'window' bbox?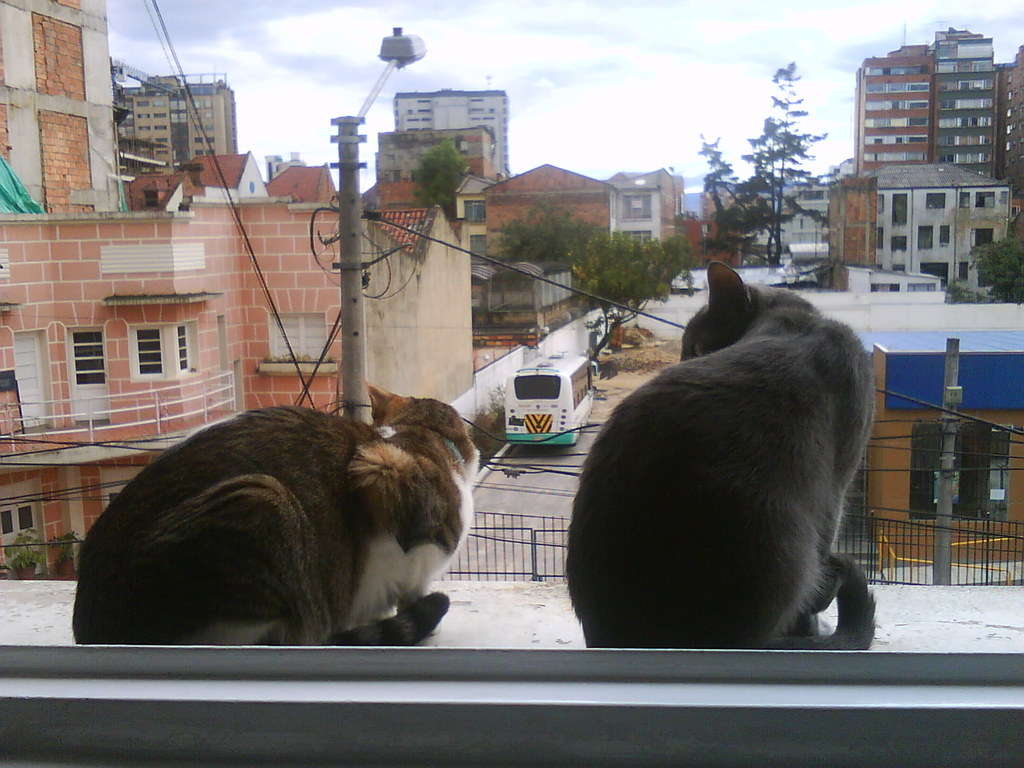
left=67, top=322, right=113, bottom=424
